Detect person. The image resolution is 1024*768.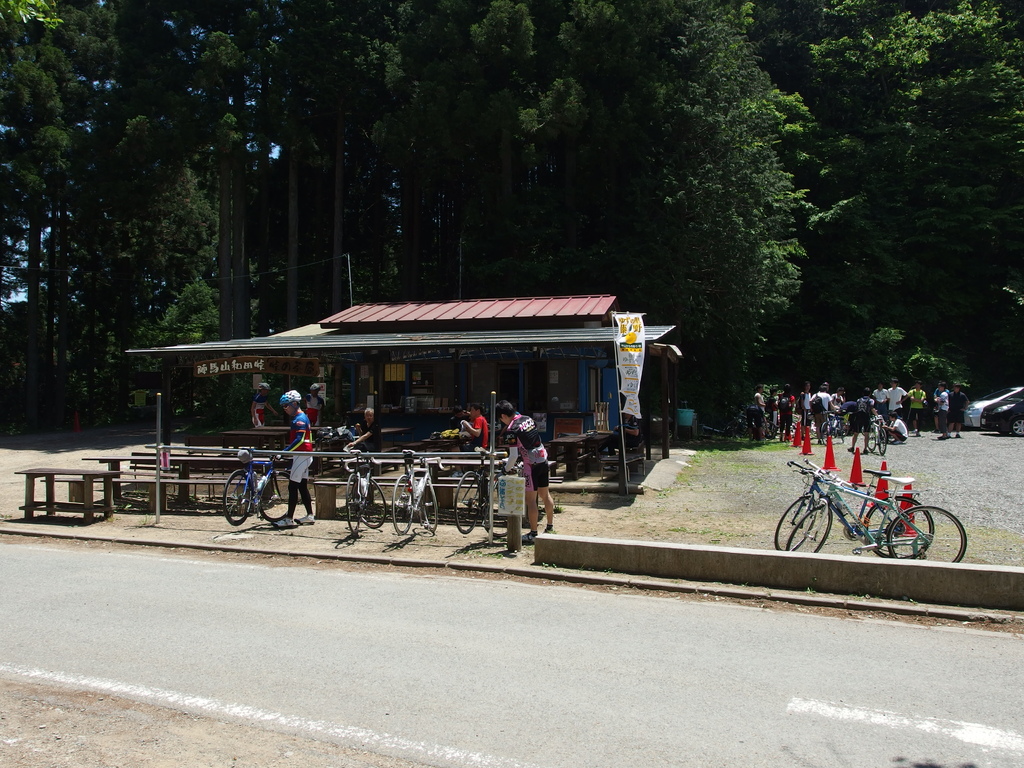
(x1=873, y1=378, x2=886, y2=410).
